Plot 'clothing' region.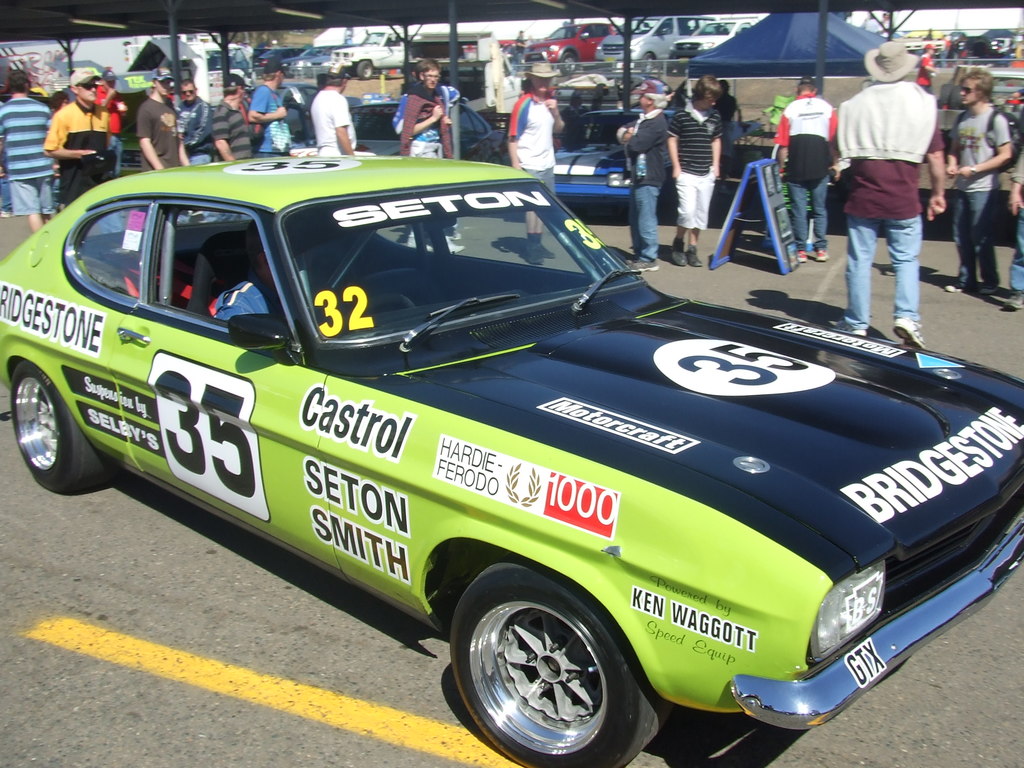
Plotted at pyautogui.locateOnScreen(833, 79, 947, 332).
